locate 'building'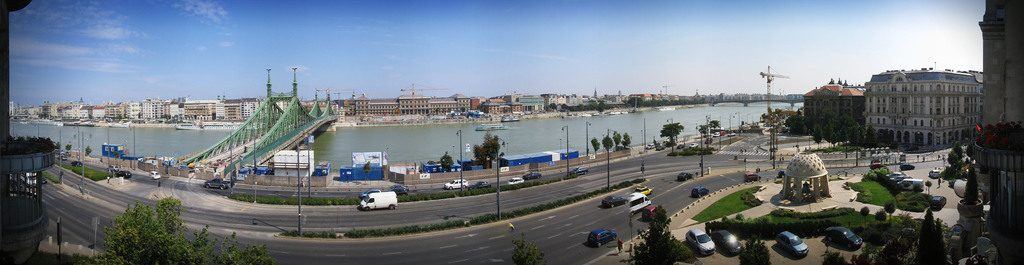
861,72,980,142
